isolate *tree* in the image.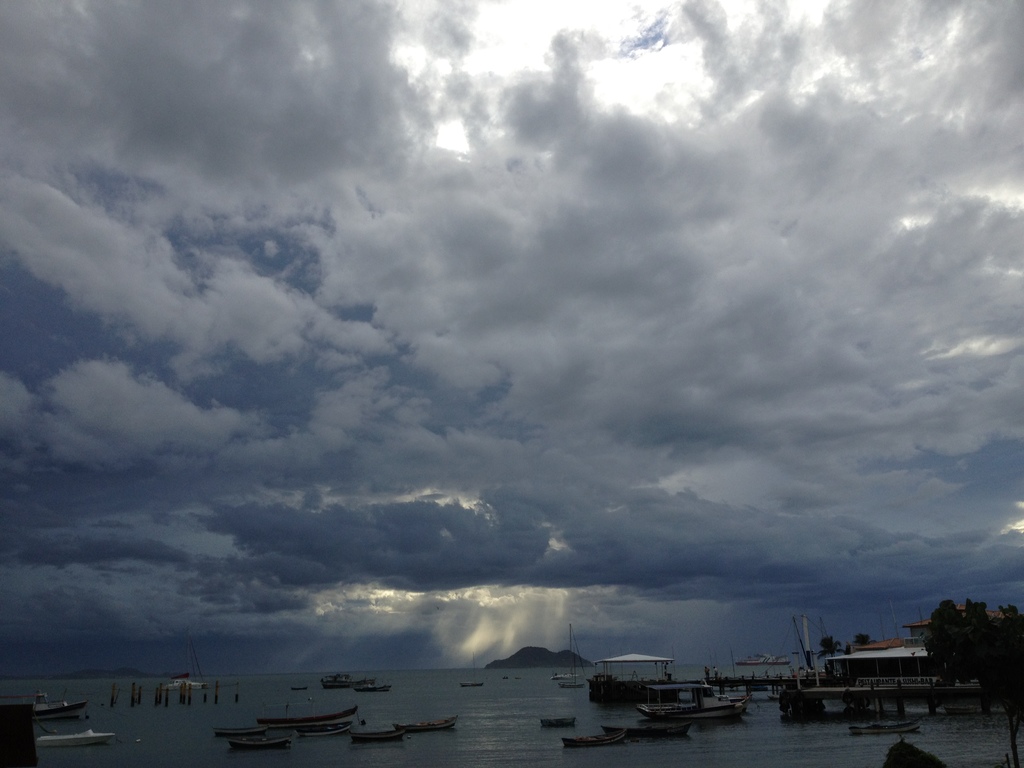
Isolated region: [934, 604, 1014, 704].
